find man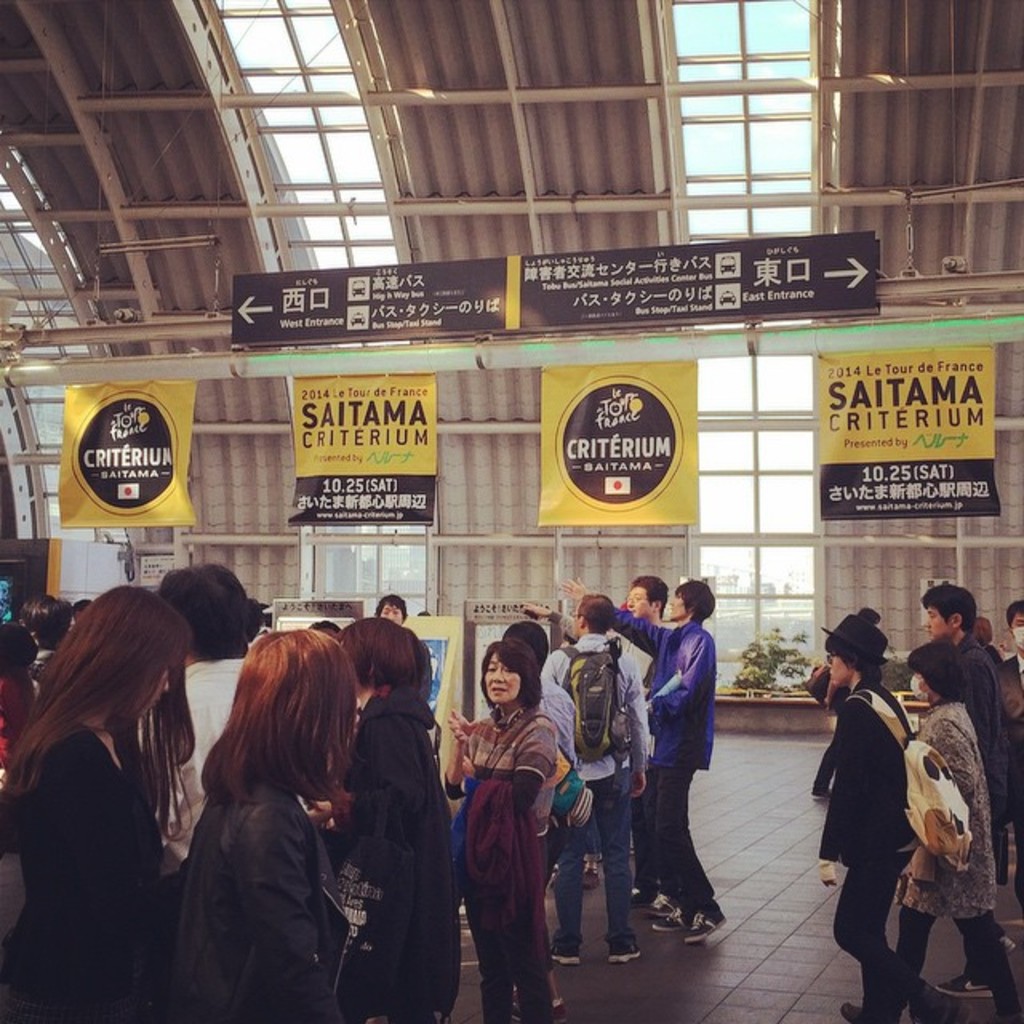
box=[632, 578, 750, 952]
